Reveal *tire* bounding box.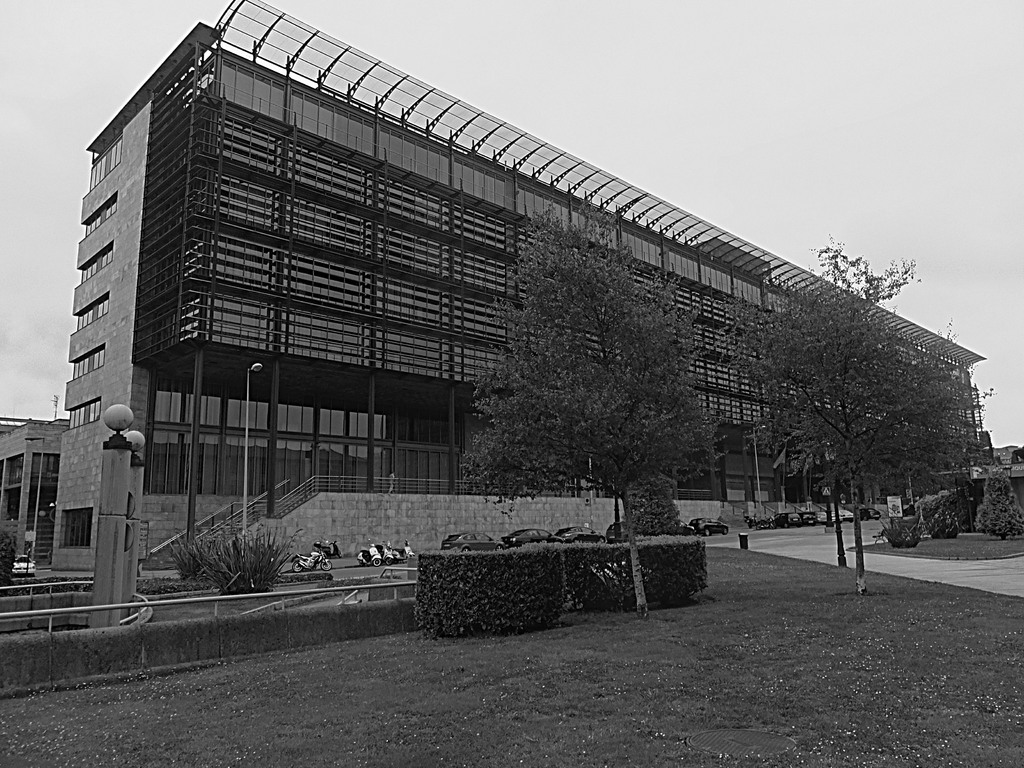
Revealed: {"x1": 292, "y1": 557, "x2": 306, "y2": 575}.
